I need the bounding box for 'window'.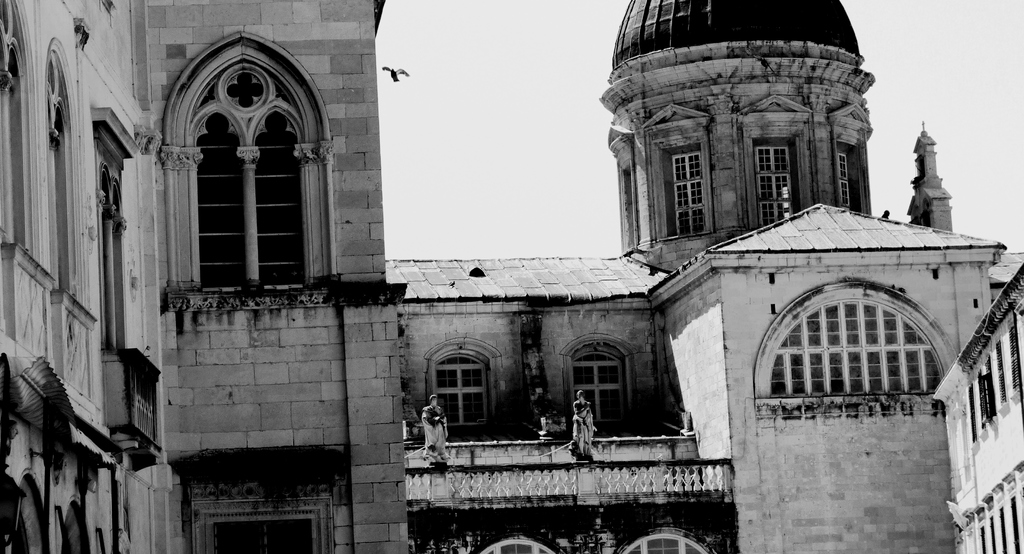
Here it is: select_region(89, 121, 141, 442).
